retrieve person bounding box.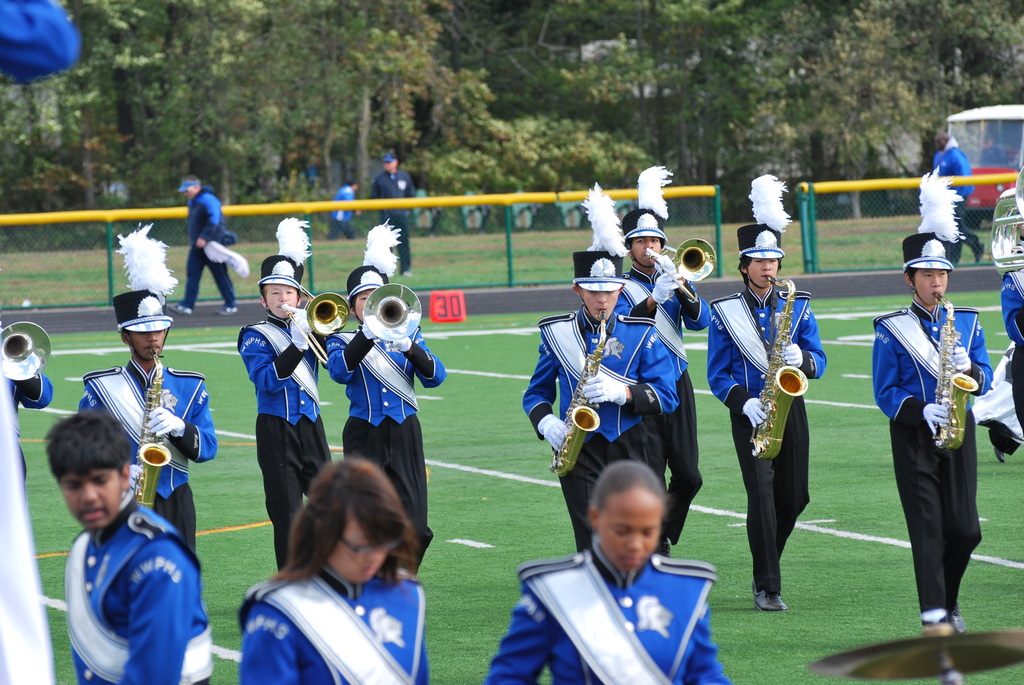
Bounding box: bbox(618, 201, 720, 563).
